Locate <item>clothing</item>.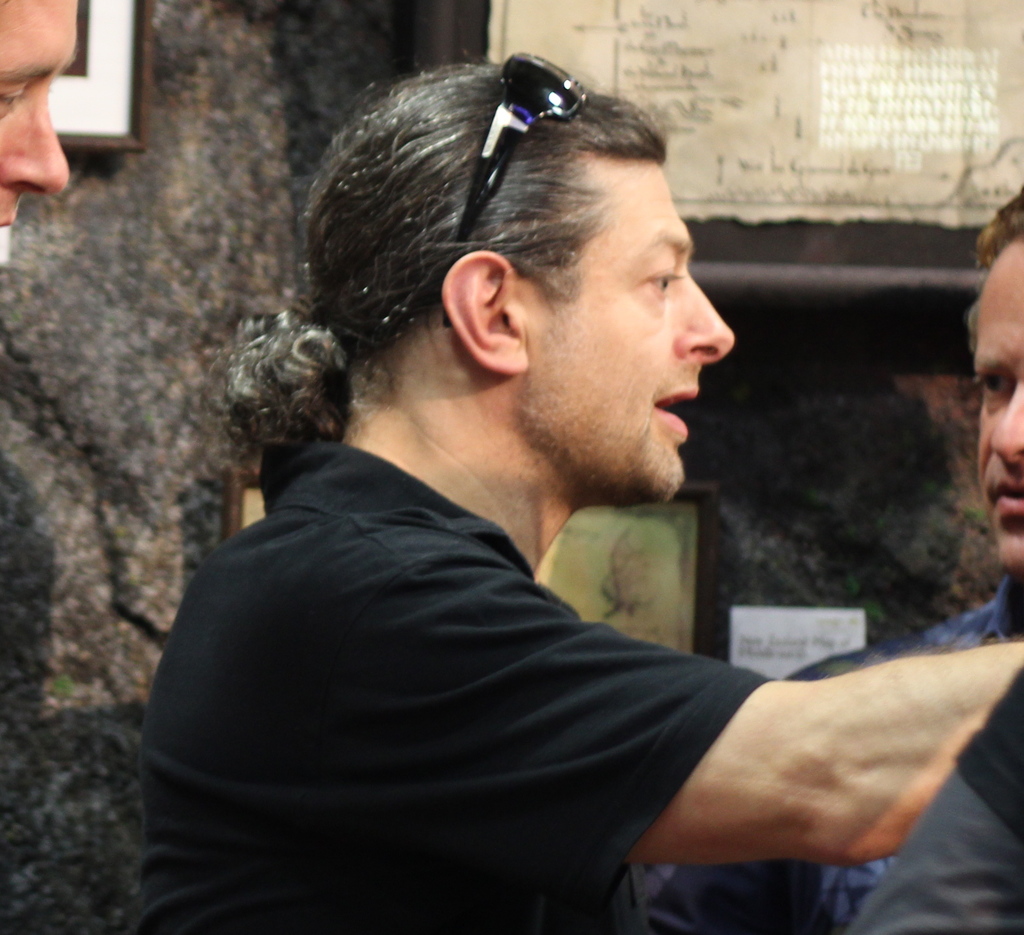
Bounding box: 621:568:1023:934.
